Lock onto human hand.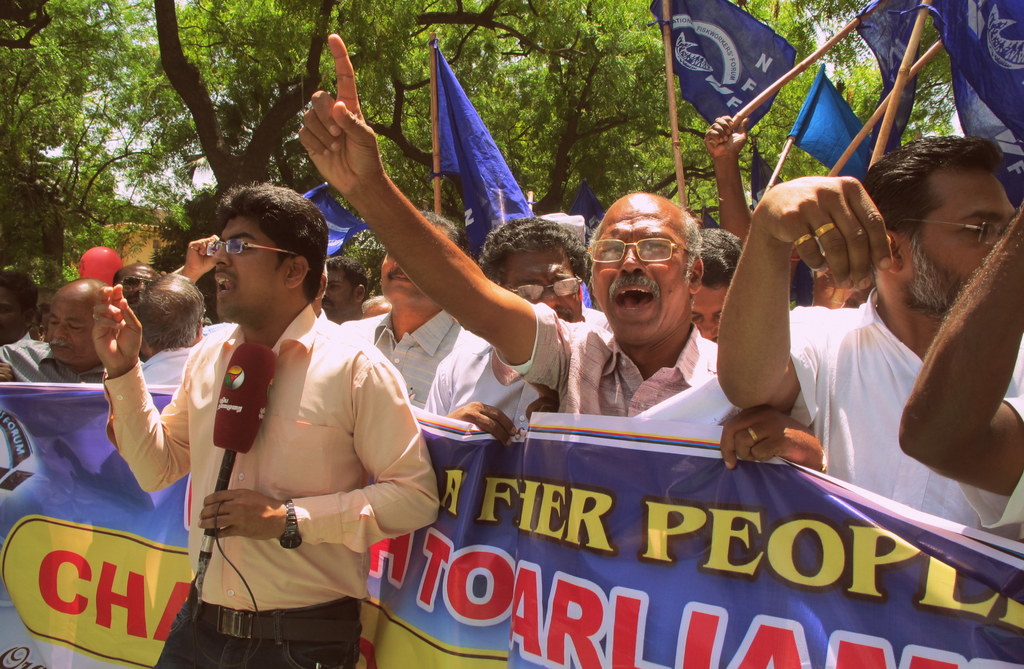
Locked: 197:488:287:543.
